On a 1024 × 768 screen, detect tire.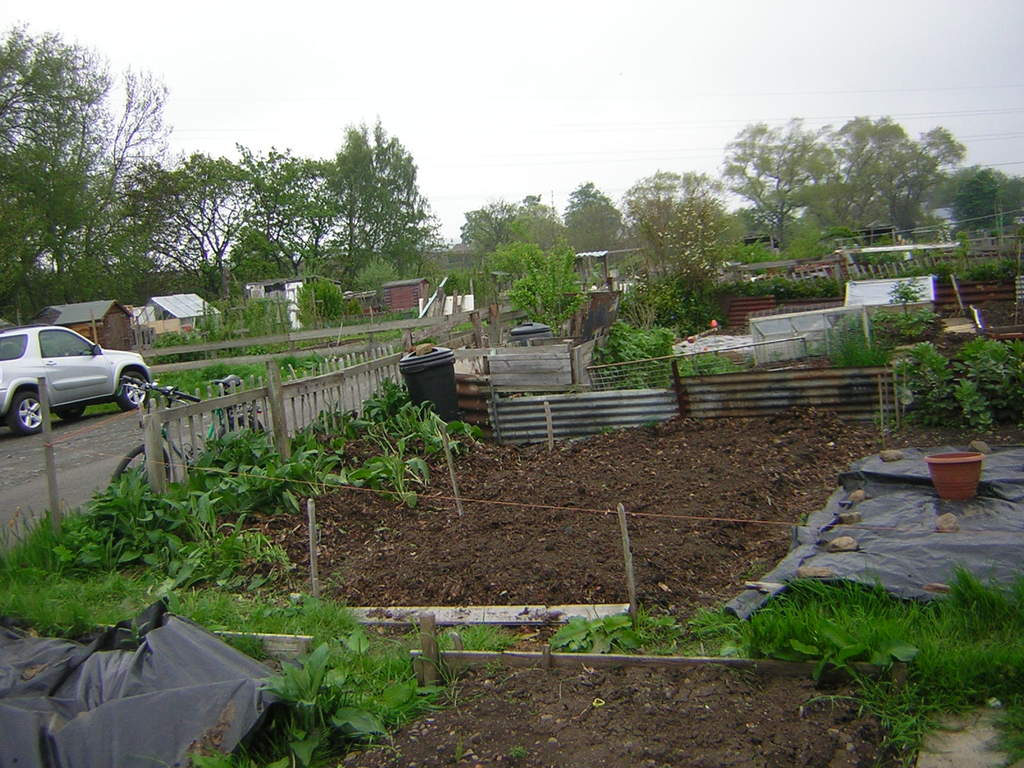
bbox=[54, 403, 86, 420].
